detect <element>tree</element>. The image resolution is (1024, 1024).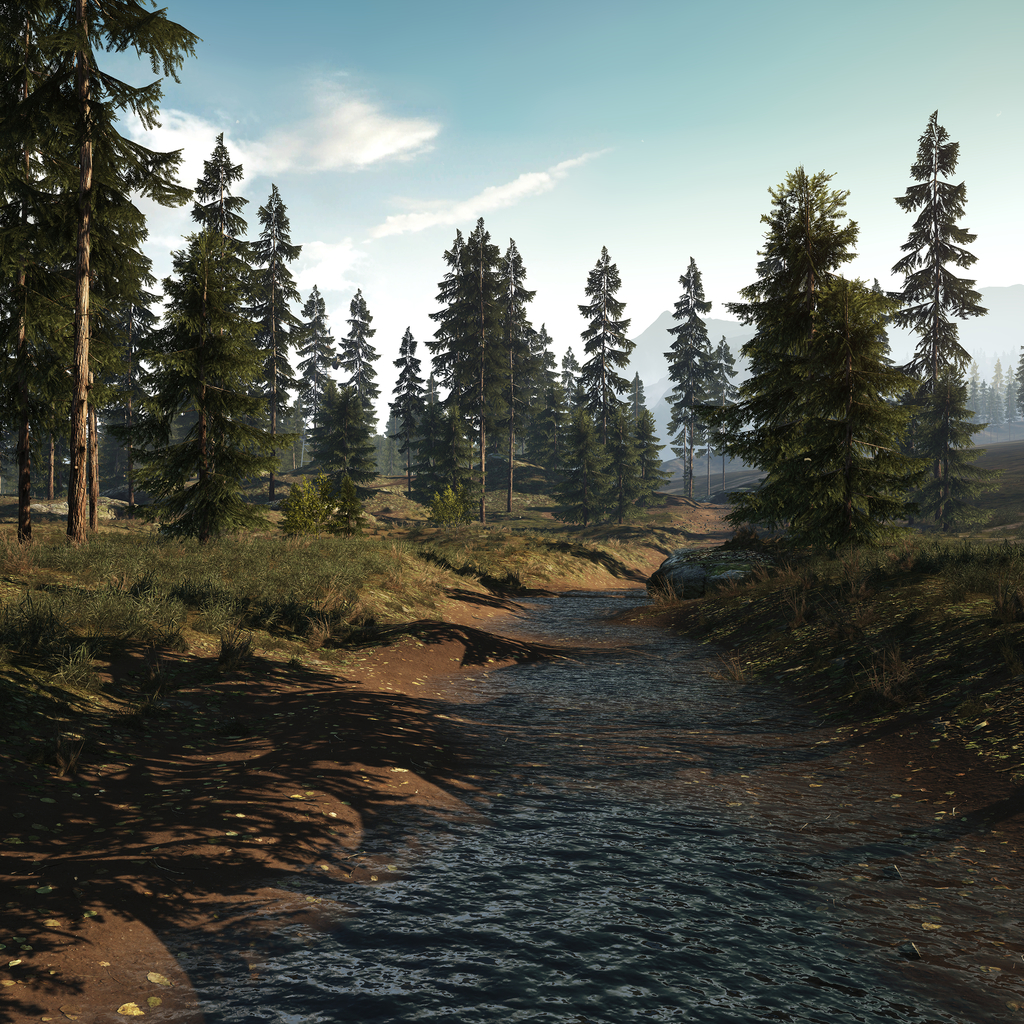
(left=985, top=373, right=1014, bottom=443).
